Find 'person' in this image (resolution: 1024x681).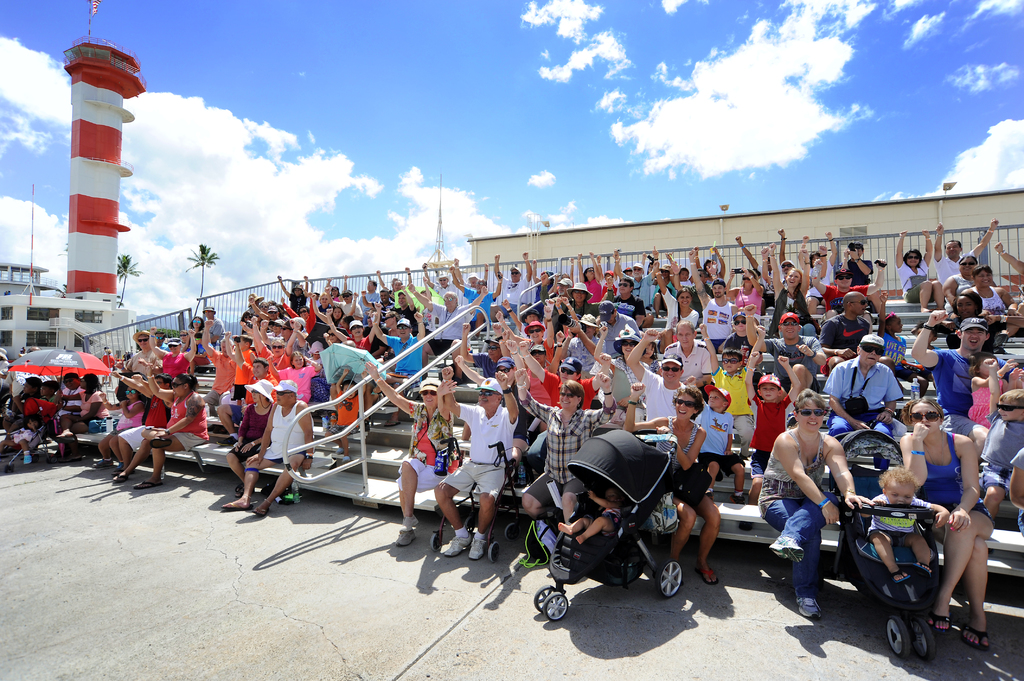
(831,235,872,285).
